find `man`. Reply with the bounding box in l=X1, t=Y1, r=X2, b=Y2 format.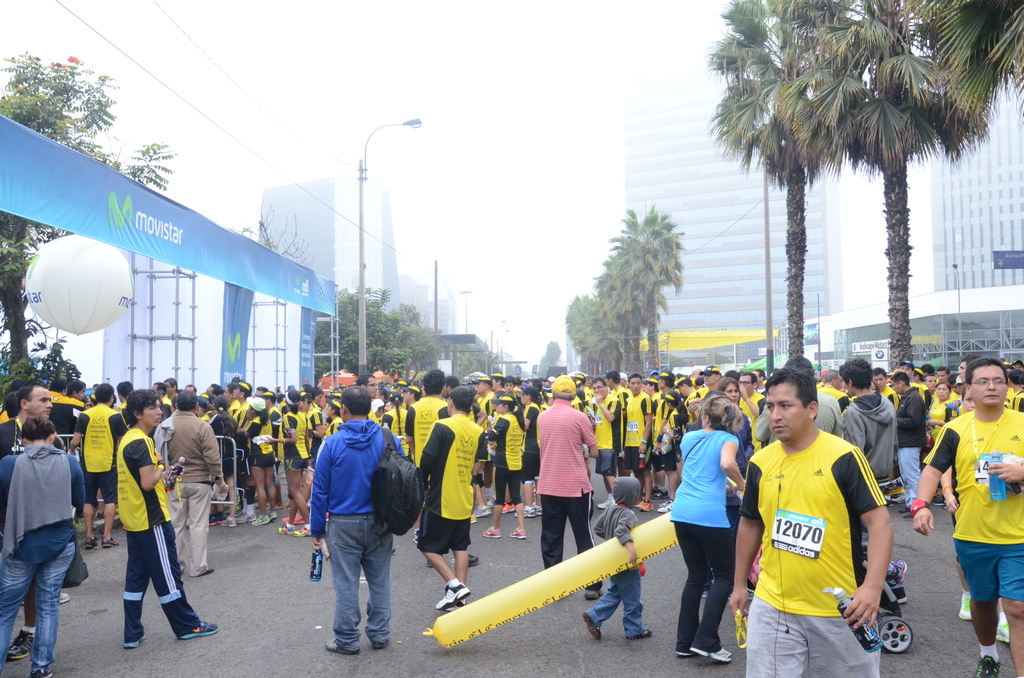
l=871, t=366, r=898, b=405.
